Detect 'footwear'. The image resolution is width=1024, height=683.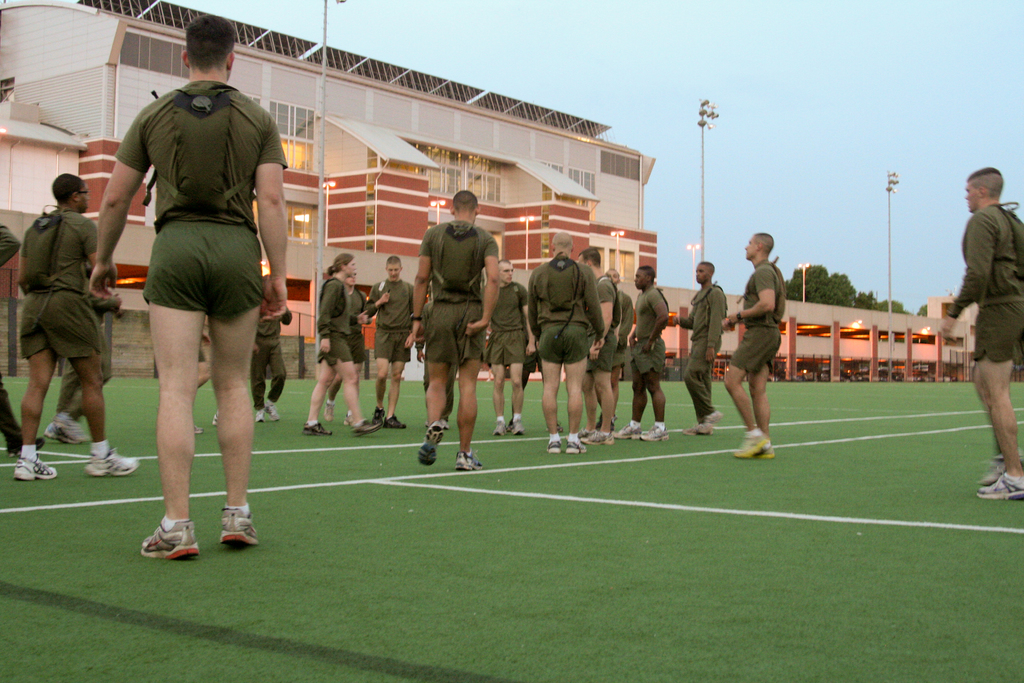
bbox=[383, 416, 404, 429].
